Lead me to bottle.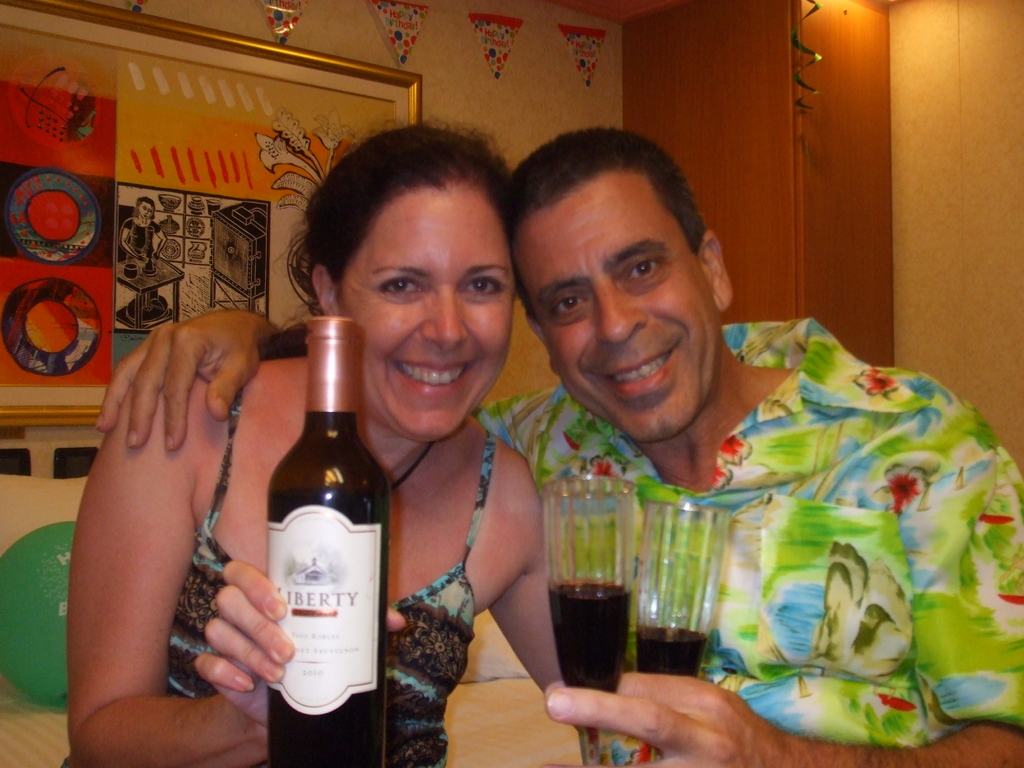
Lead to BBox(261, 318, 403, 767).
